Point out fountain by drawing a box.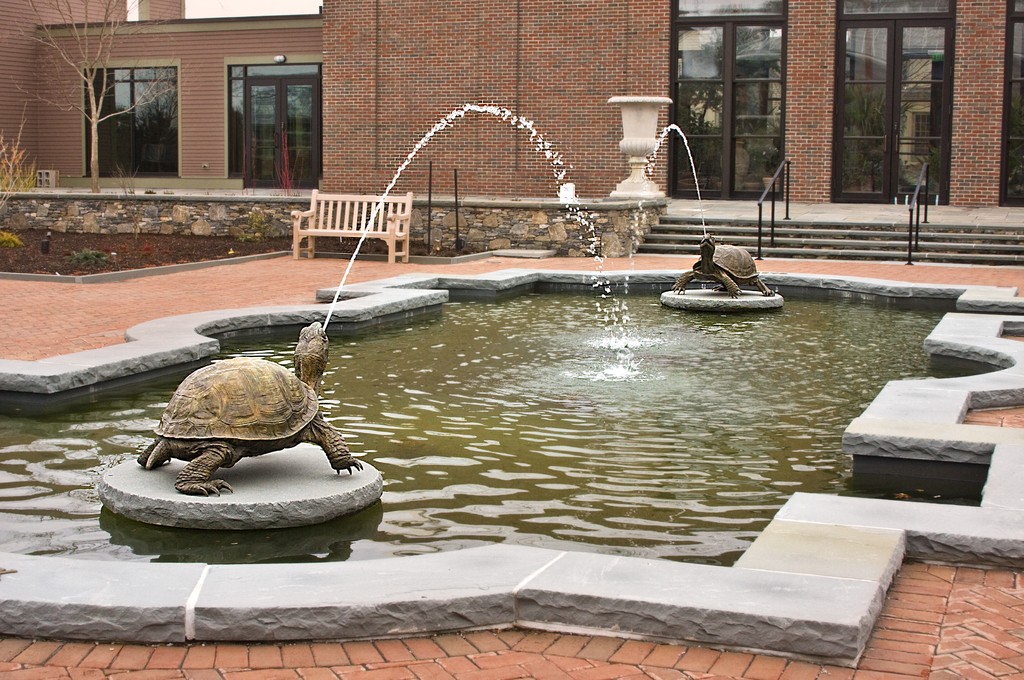
crop(0, 101, 1023, 672).
